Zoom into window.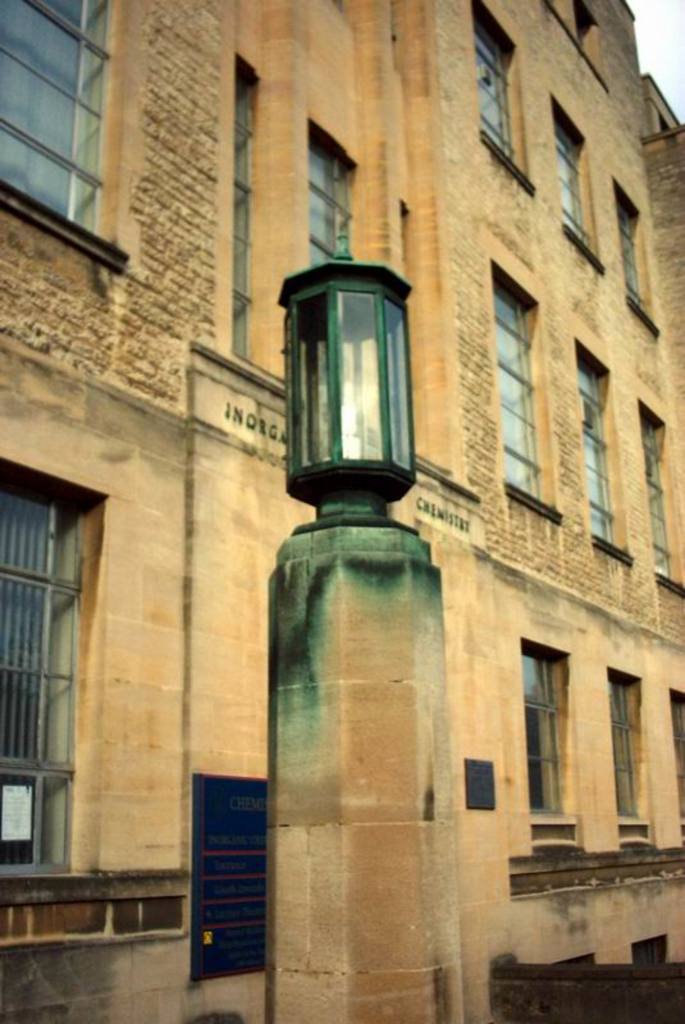
Zoom target: <region>621, 177, 658, 329</region>.
